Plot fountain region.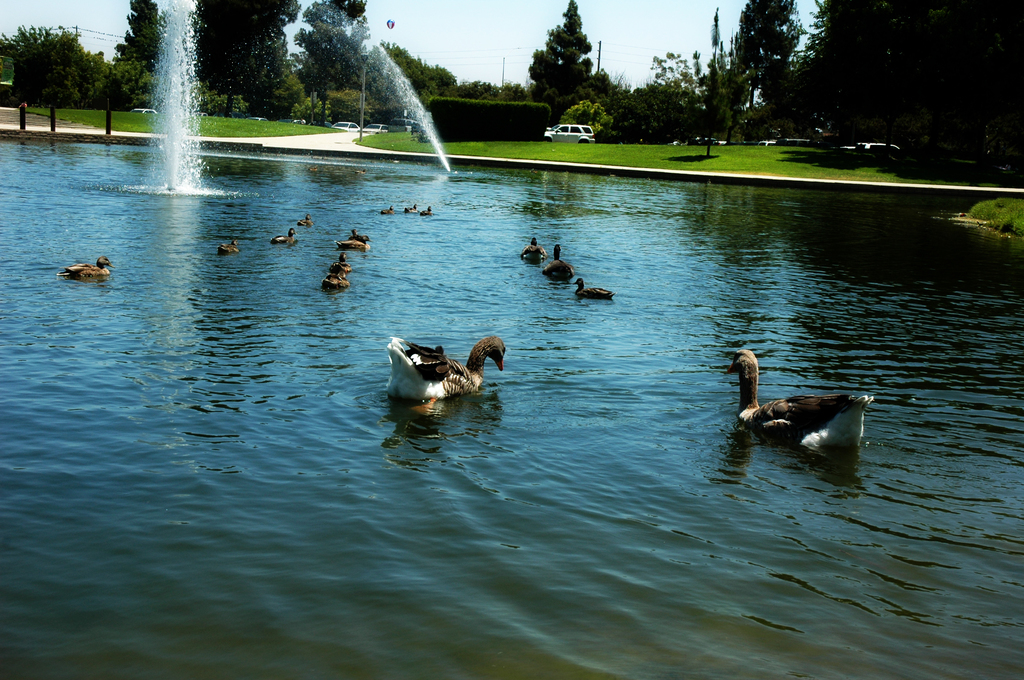
Plotted at {"x1": 292, "y1": 0, "x2": 467, "y2": 186}.
